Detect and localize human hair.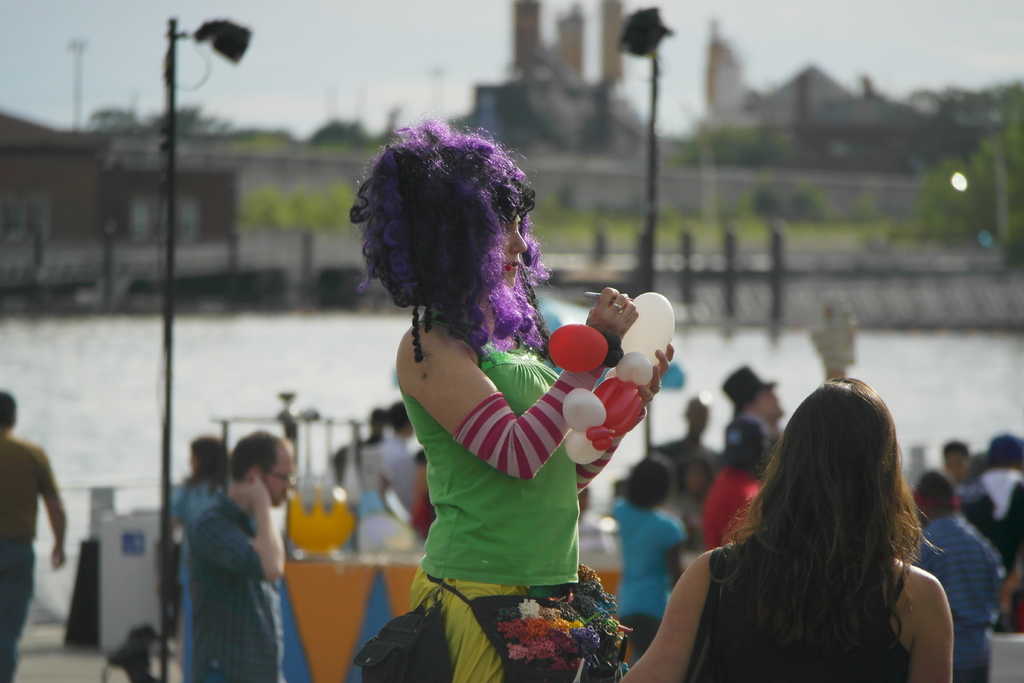
Localized at <region>707, 372, 949, 678</region>.
